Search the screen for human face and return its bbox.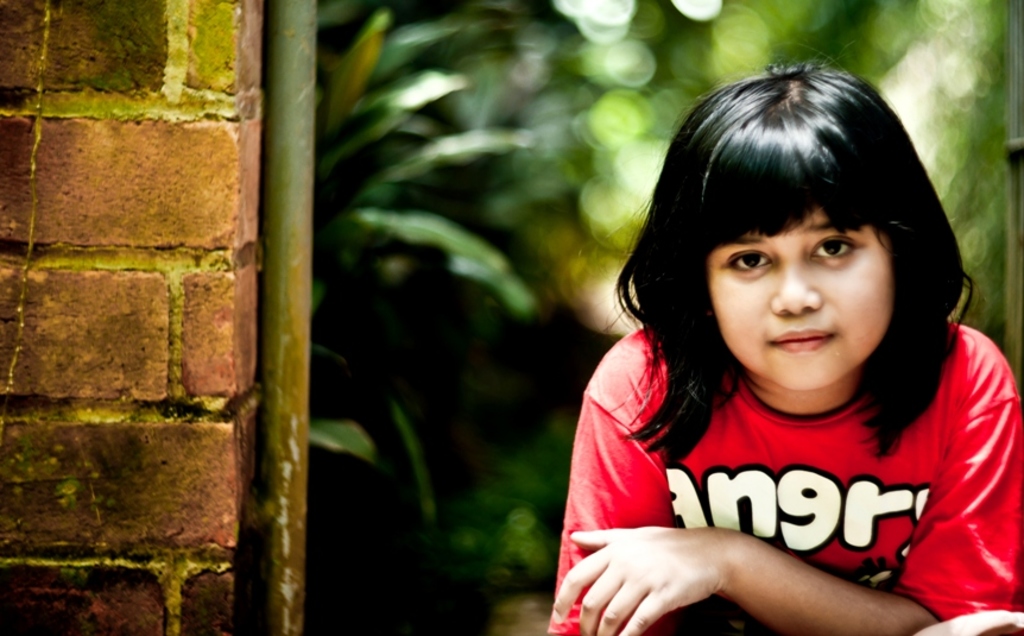
Found: (704,213,895,392).
